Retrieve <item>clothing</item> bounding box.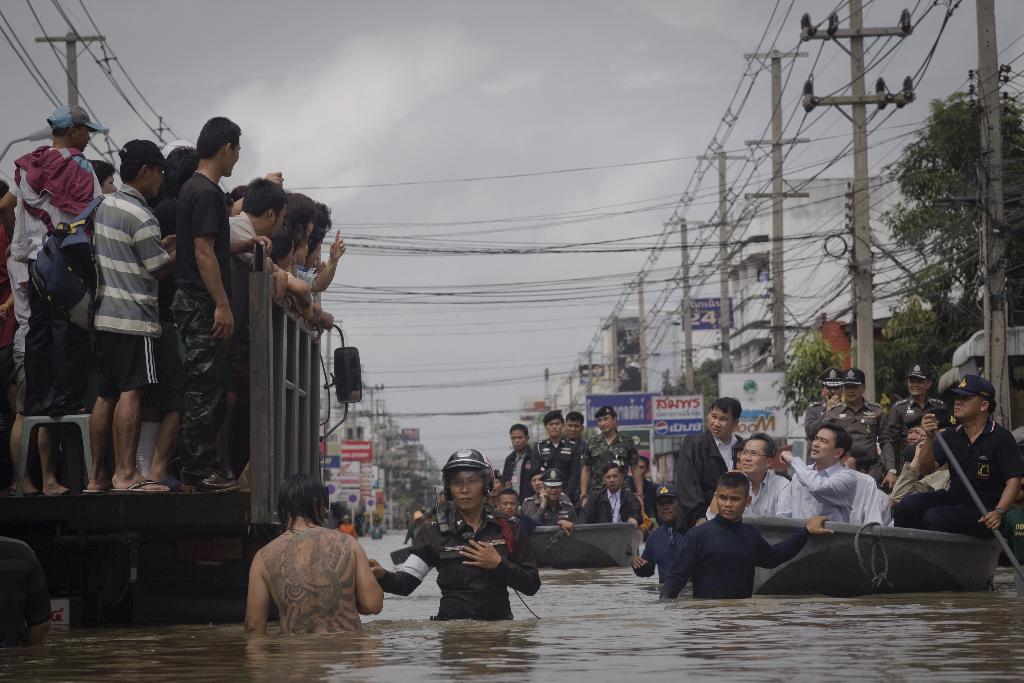
Bounding box: {"left": 153, "top": 190, "right": 172, "bottom": 245}.
